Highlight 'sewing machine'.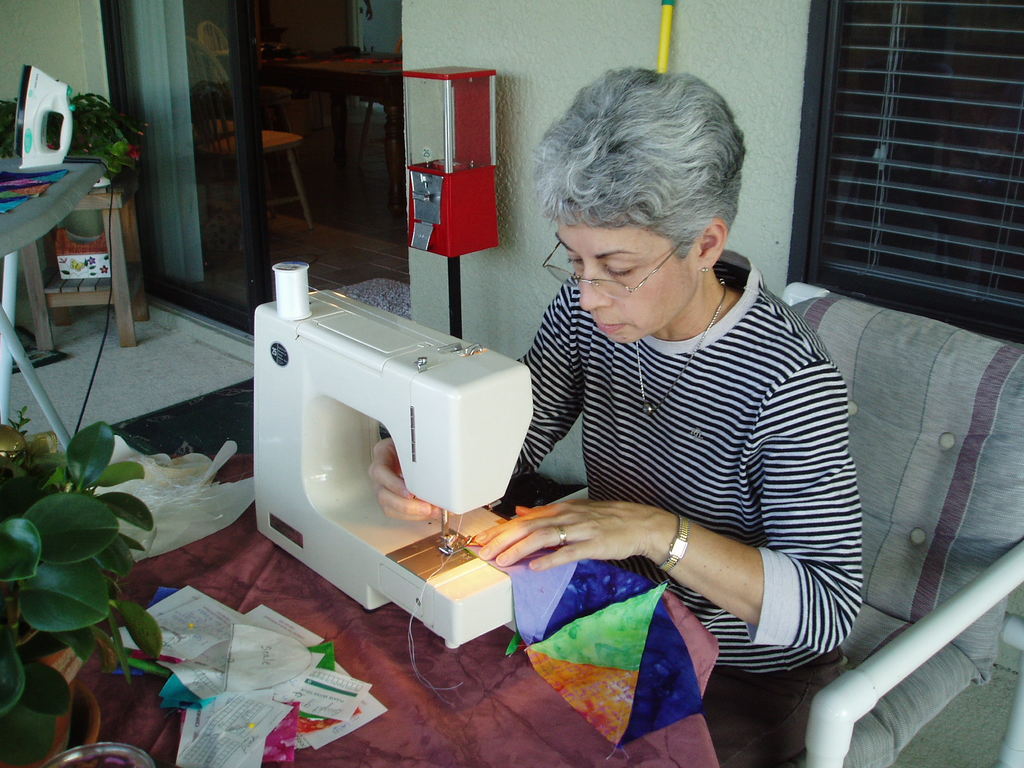
Highlighted region: <region>255, 253, 540, 653</region>.
